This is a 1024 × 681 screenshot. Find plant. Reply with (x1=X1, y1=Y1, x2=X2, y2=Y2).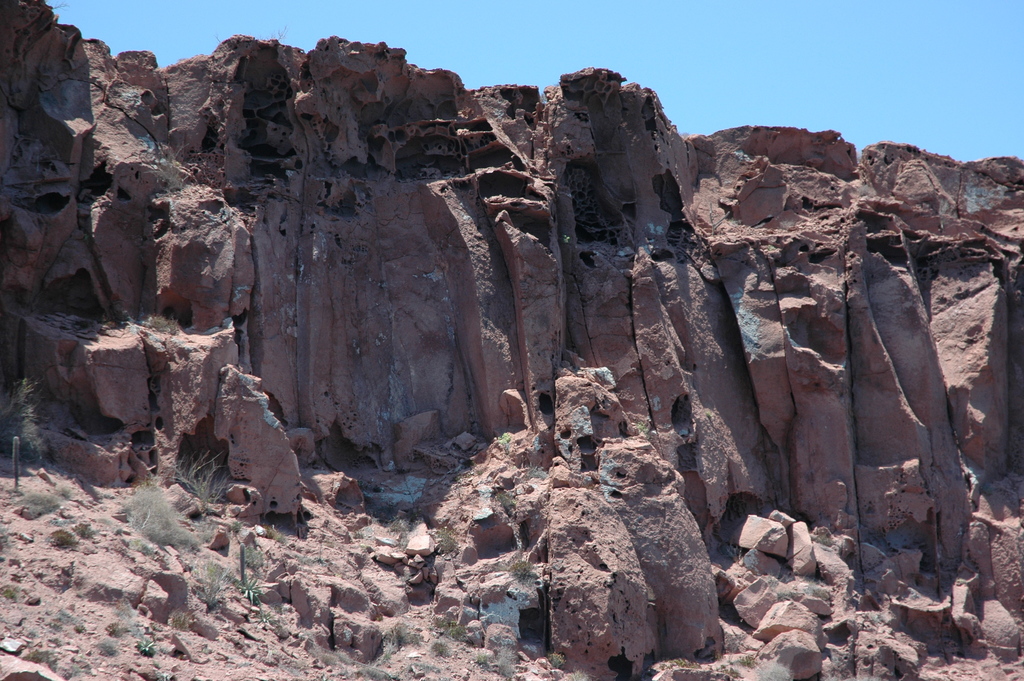
(x1=49, y1=0, x2=71, y2=13).
